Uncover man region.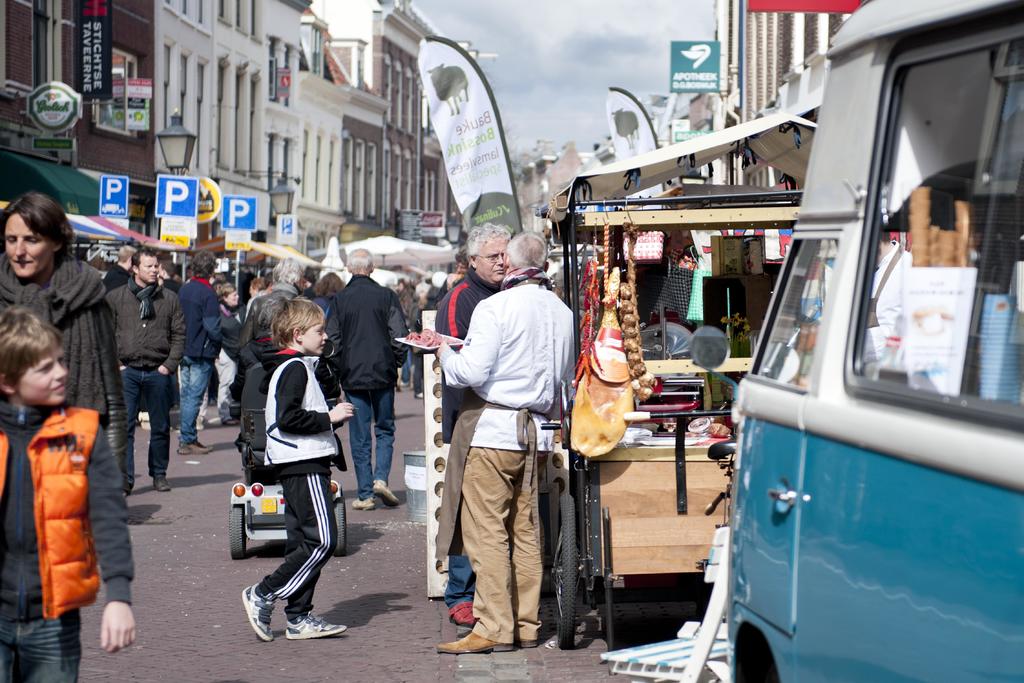
Uncovered: rect(106, 244, 187, 496).
